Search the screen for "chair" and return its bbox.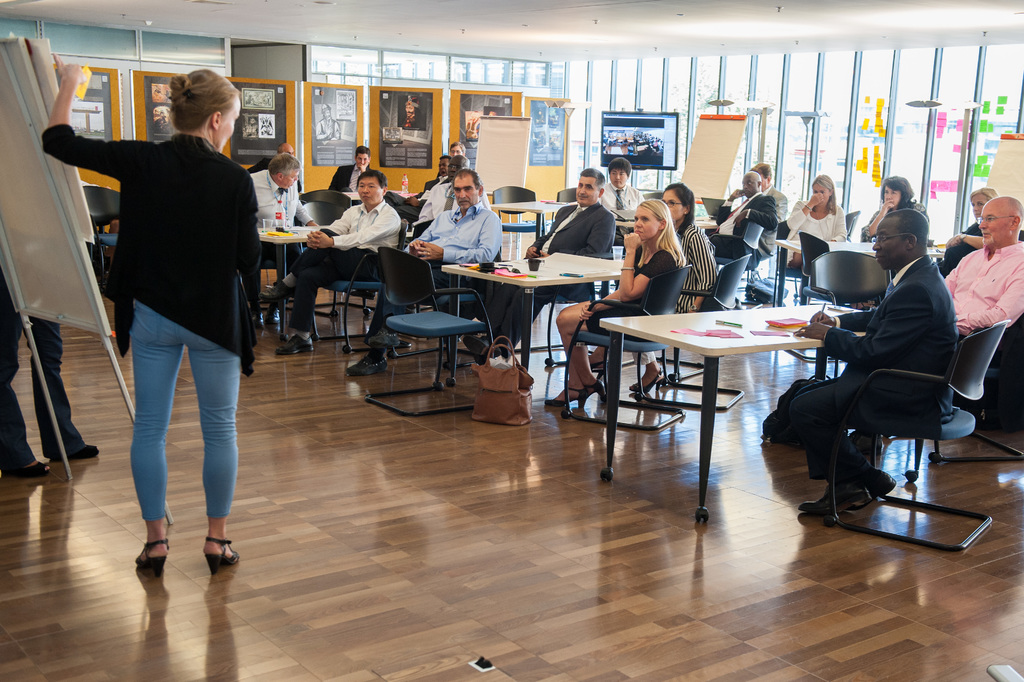
Found: left=241, top=250, right=294, bottom=315.
